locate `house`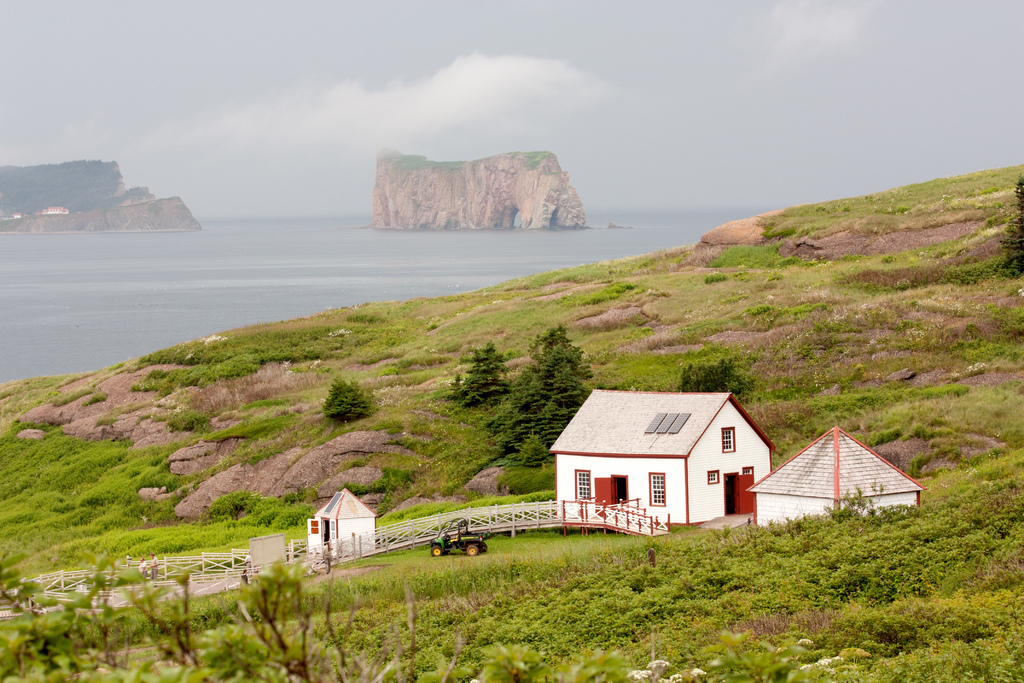
Rect(307, 490, 378, 565)
